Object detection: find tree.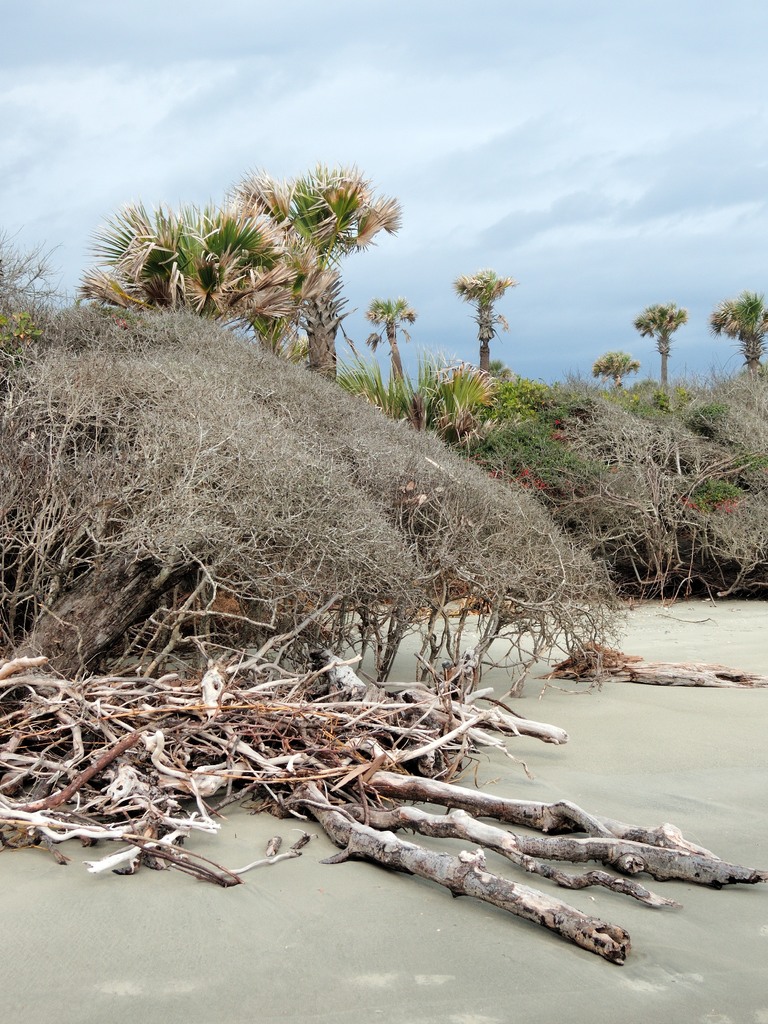
BBox(347, 282, 429, 376).
